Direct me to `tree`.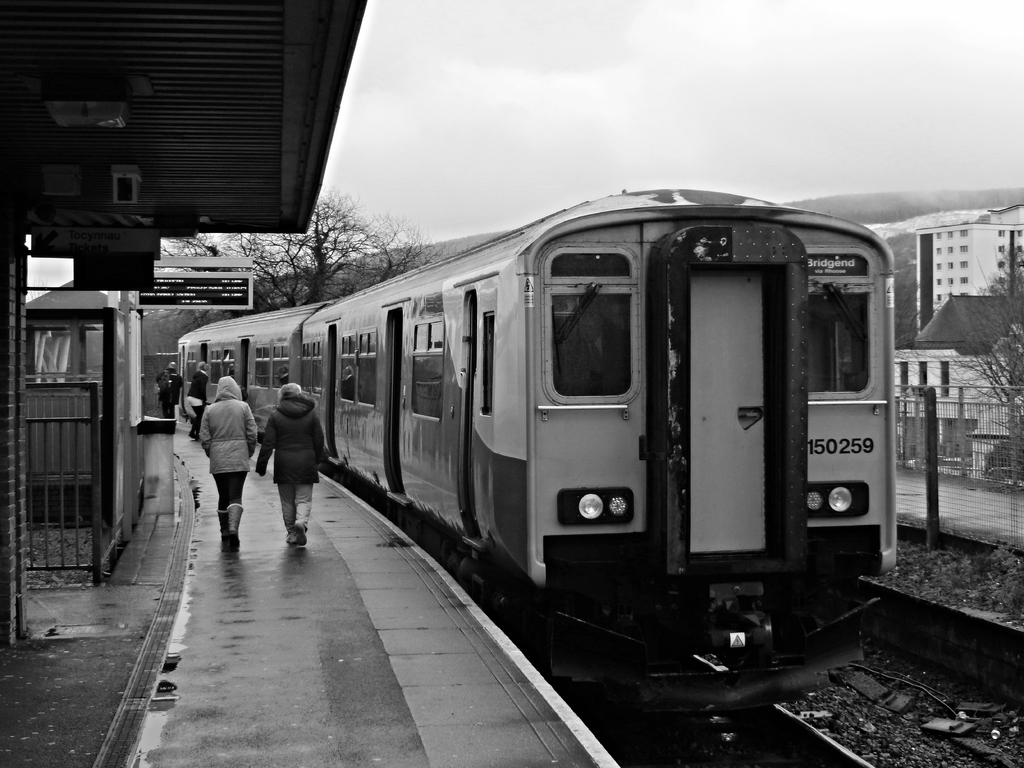
Direction: 932/241/1023/482.
